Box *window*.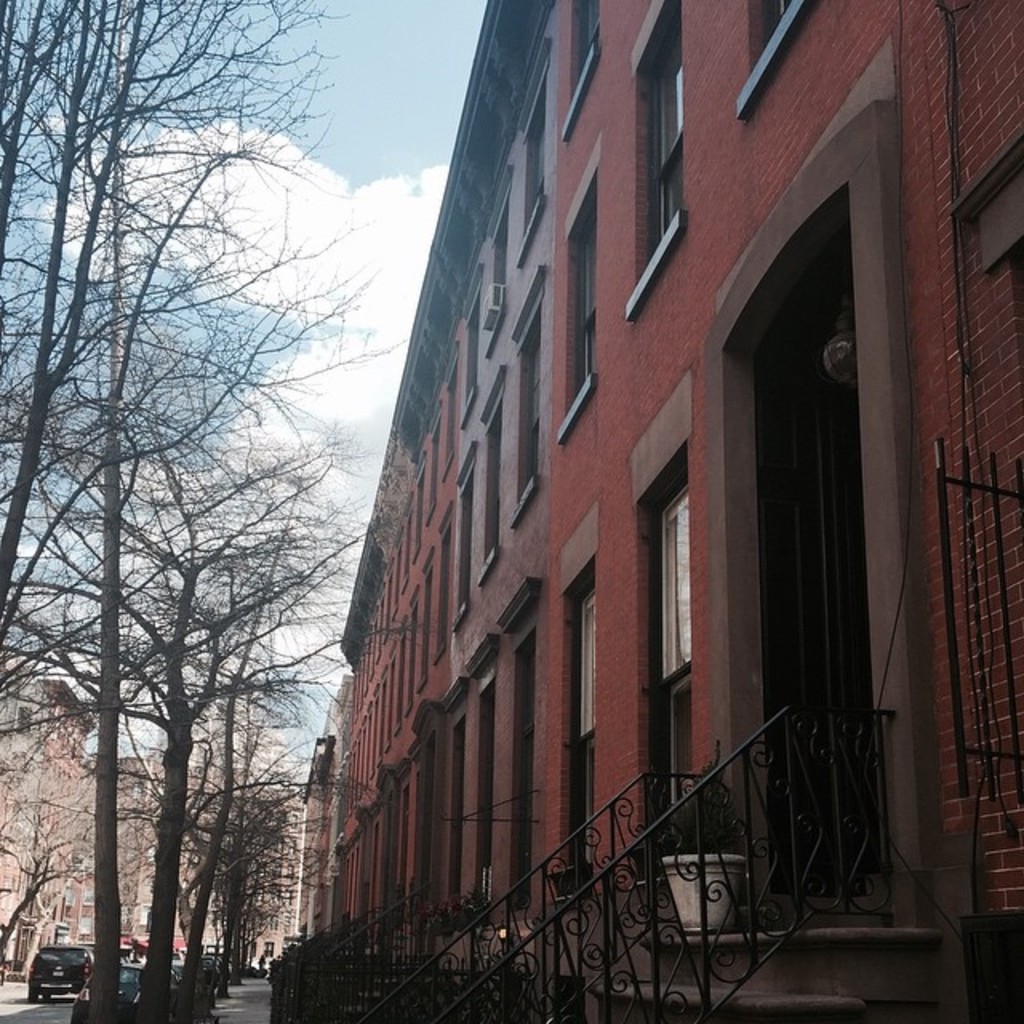
box=[384, 642, 395, 750].
